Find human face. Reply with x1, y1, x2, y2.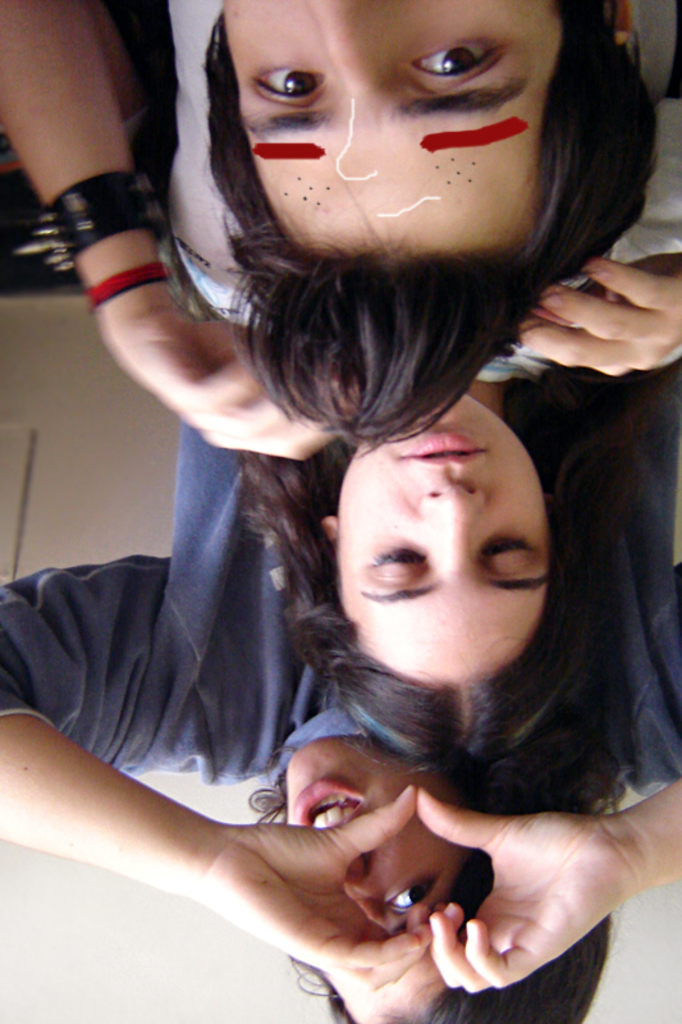
338, 394, 554, 687.
